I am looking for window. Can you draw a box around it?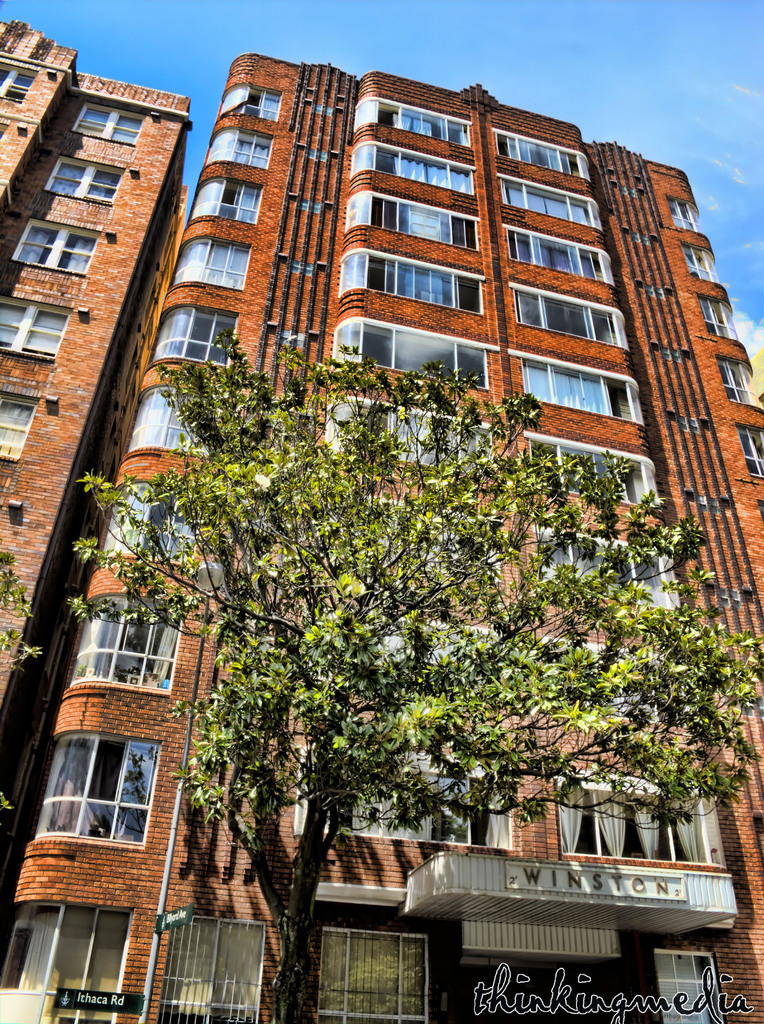
Sure, the bounding box is (0, 58, 39, 99).
